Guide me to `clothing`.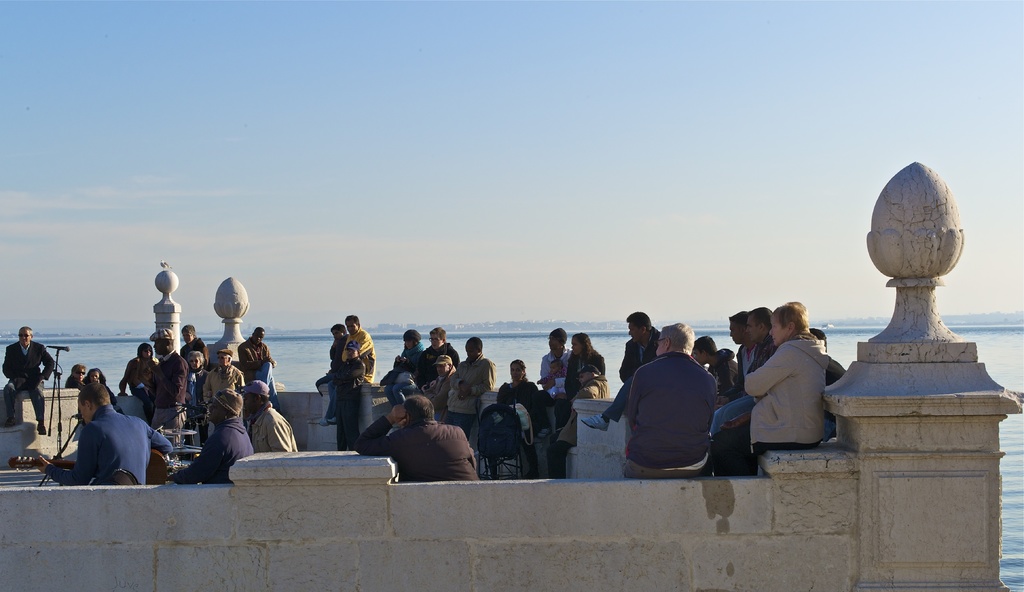
Guidance: box=[444, 352, 493, 440].
